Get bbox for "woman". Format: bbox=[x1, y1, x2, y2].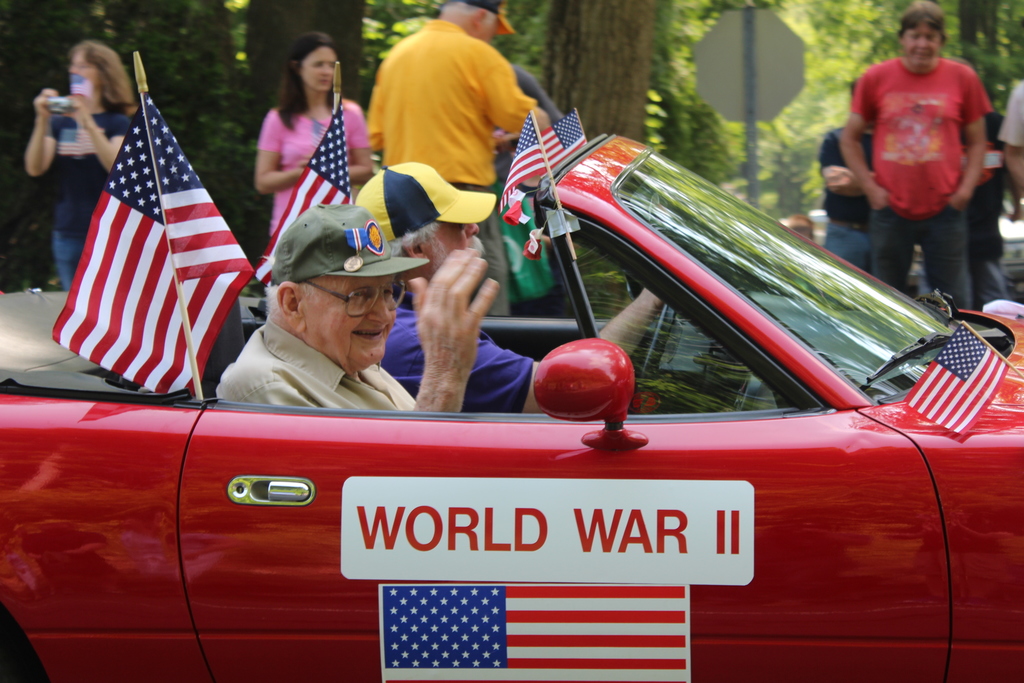
bbox=[19, 38, 136, 288].
